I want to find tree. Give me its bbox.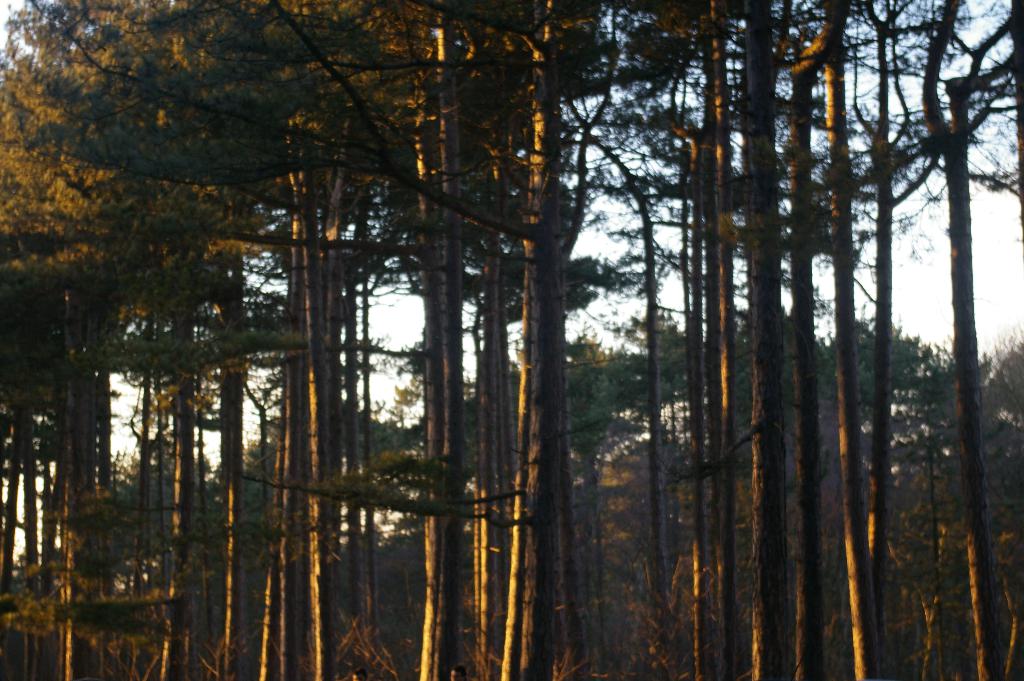
box=[883, 336, 1003, 680].
